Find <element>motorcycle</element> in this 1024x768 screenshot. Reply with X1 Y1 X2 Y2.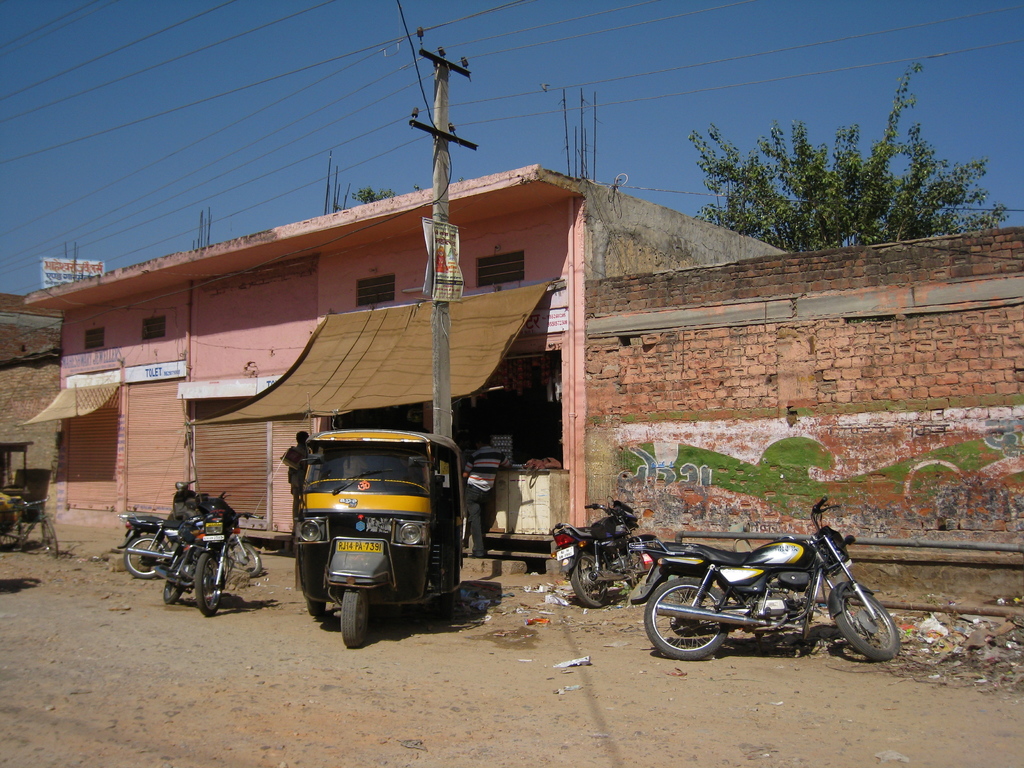
149 499 247 617.
